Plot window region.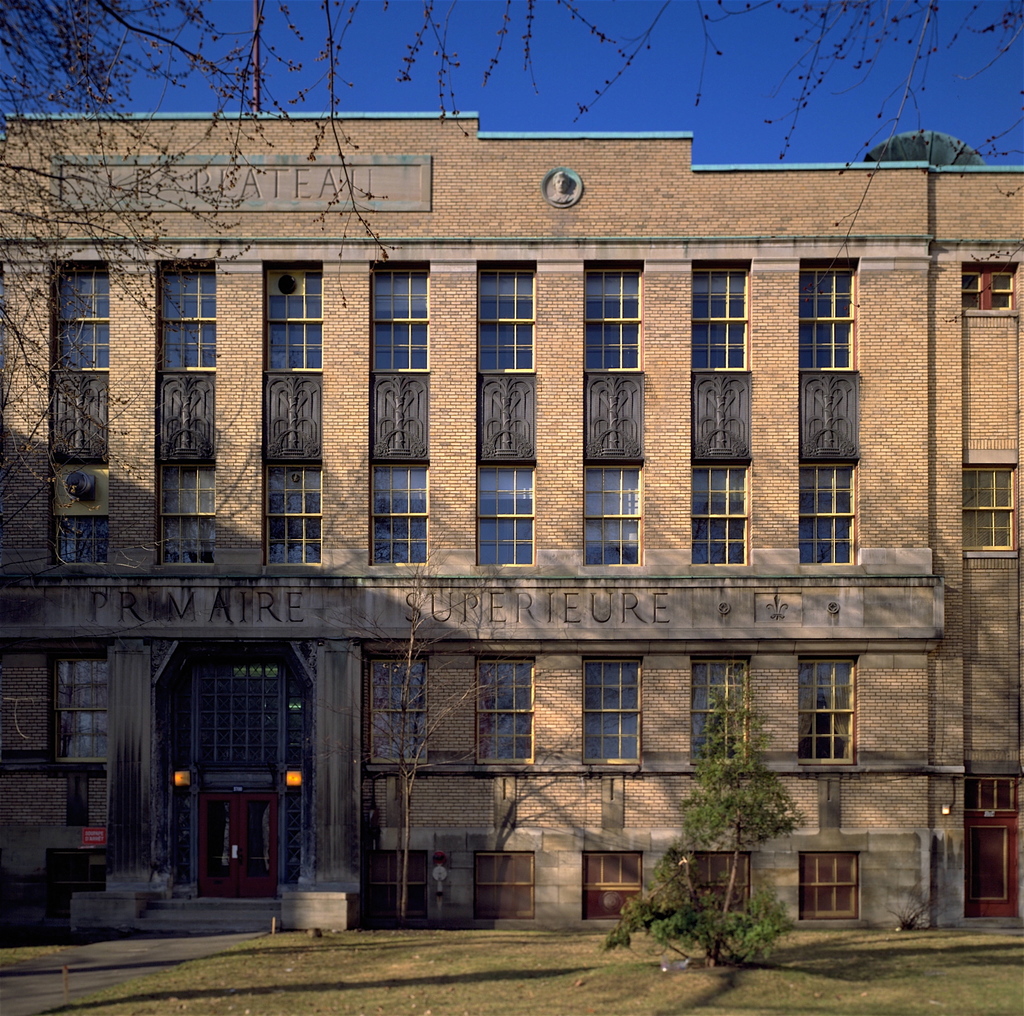
Plotted at 473 655 535 763.
